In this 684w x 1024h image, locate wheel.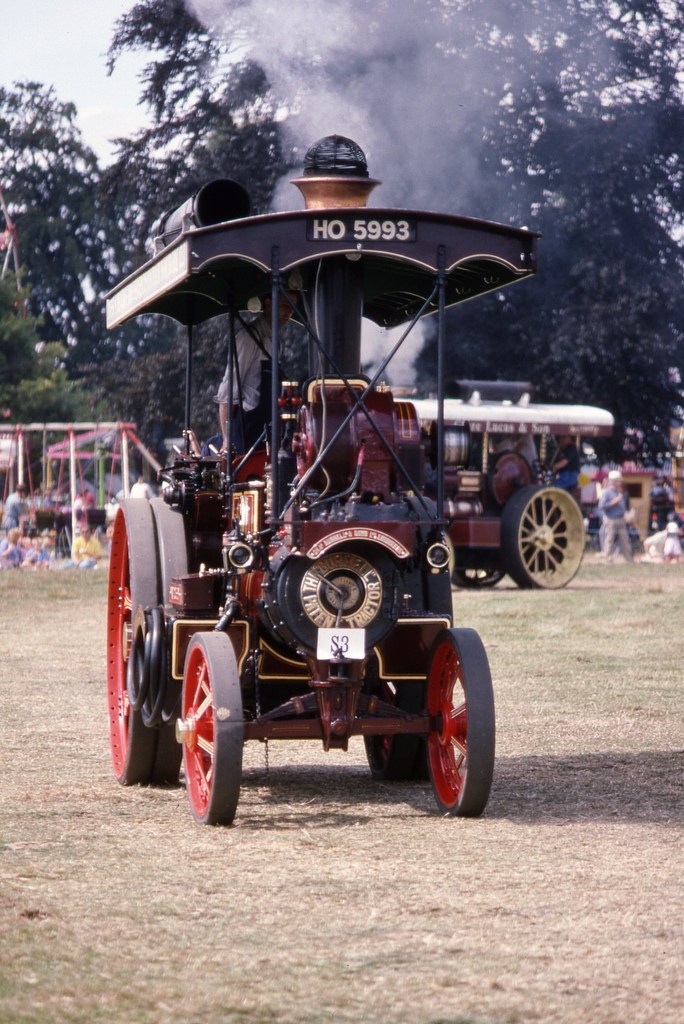
Bounding box: box(97, 486, 178, 790).
